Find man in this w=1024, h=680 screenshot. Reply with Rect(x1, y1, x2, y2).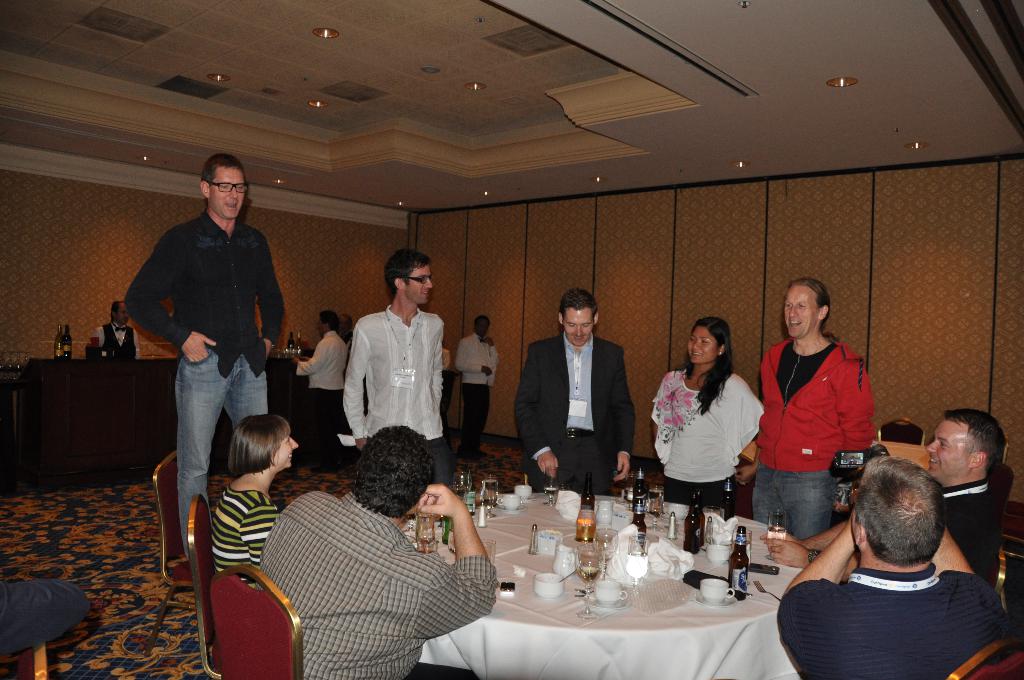
Rect(774, 454, 1001, 679).
